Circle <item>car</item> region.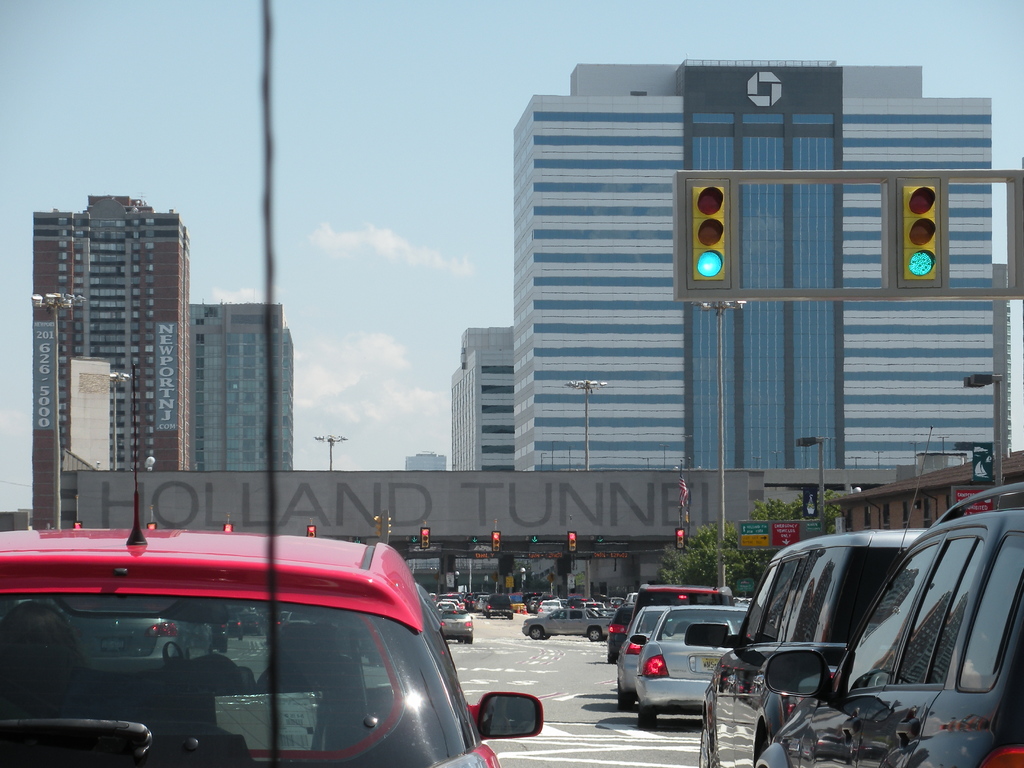
Region: 628, 605, 753, 725.
